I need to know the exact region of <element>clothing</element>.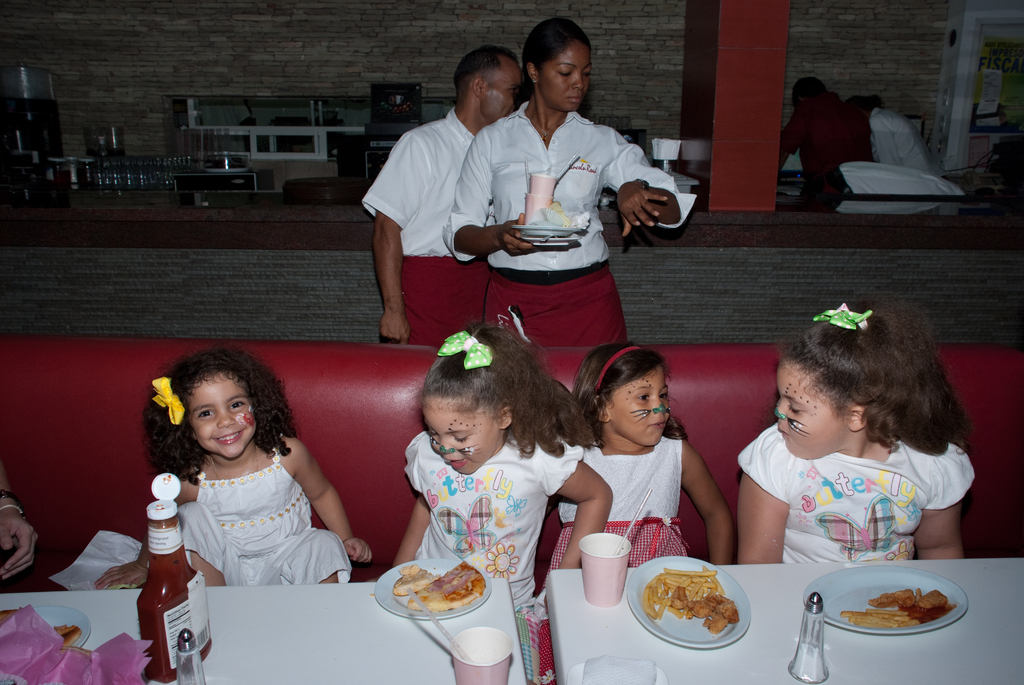
Region: bbox(737, 441, 989, 564).
